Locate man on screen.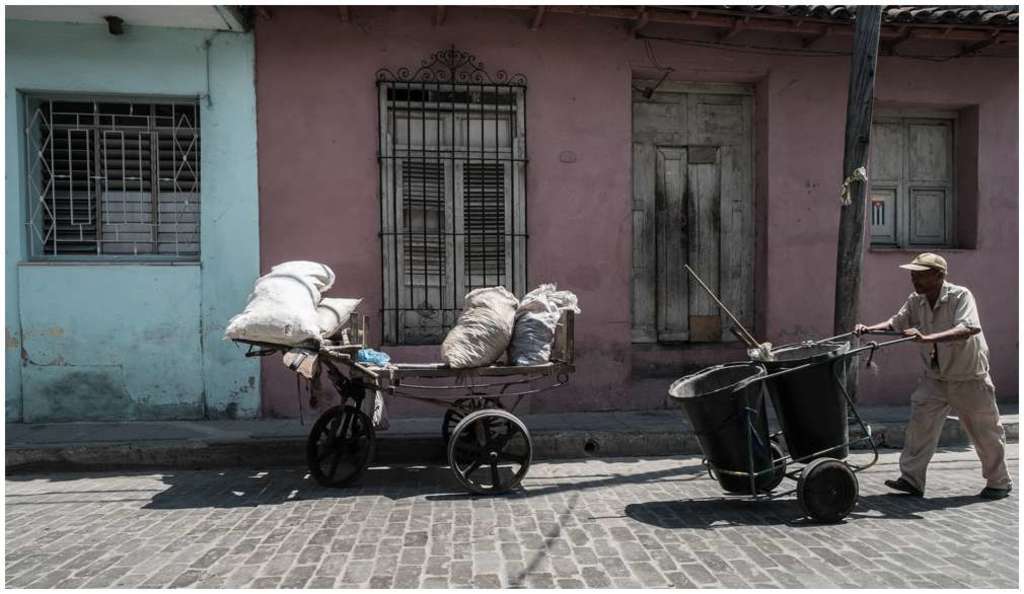
On screen at bbox=(880, 242, 1002, 508).
